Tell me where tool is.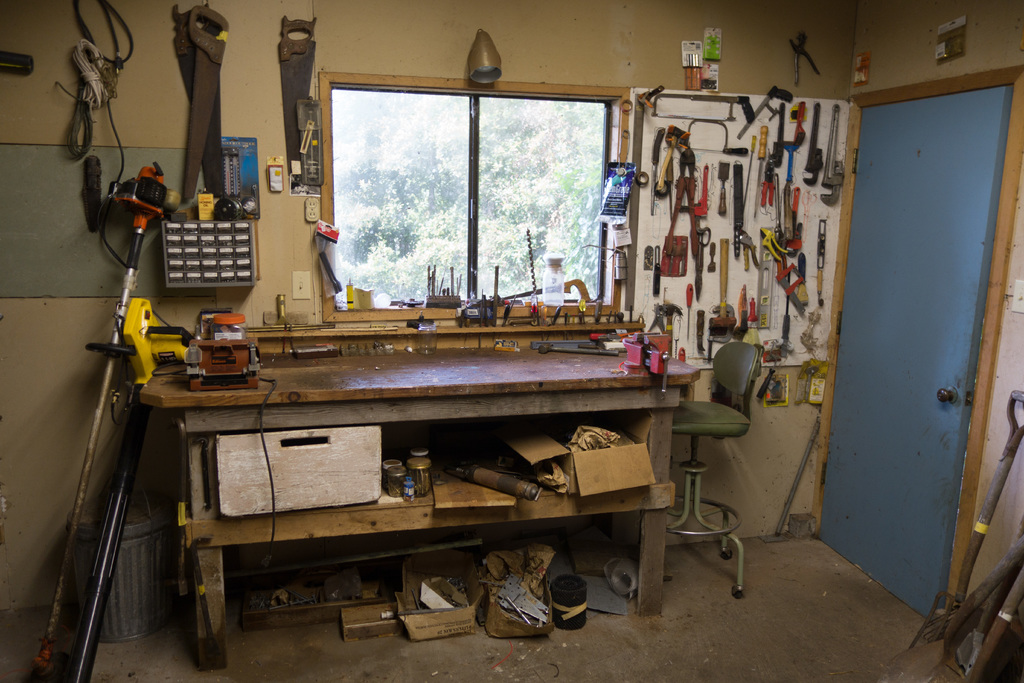
tool is at left=731, top=162, right=751, bottom=247.
